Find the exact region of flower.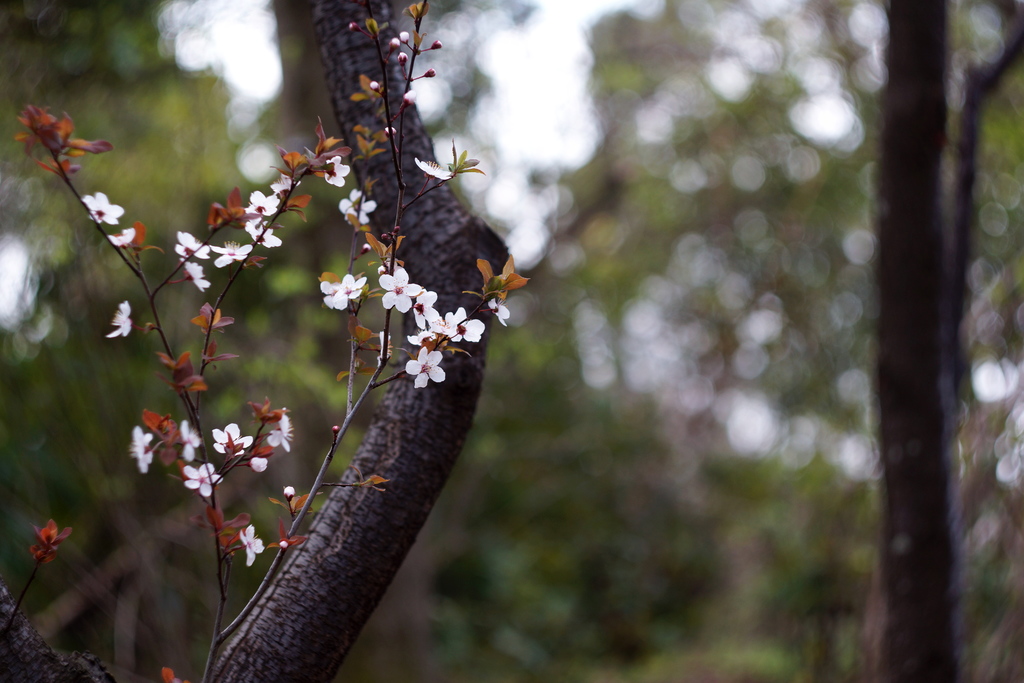
Exact region: (335, 188, 378, 220).
